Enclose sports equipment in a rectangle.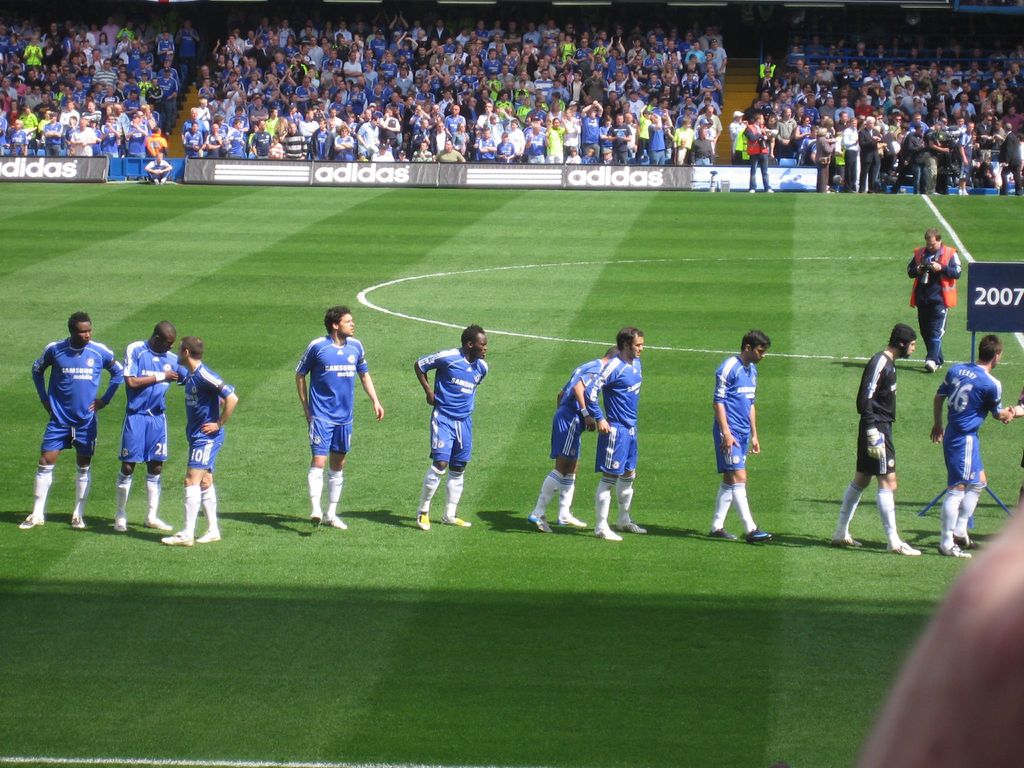
select_region(853, 347, 898, 476).
